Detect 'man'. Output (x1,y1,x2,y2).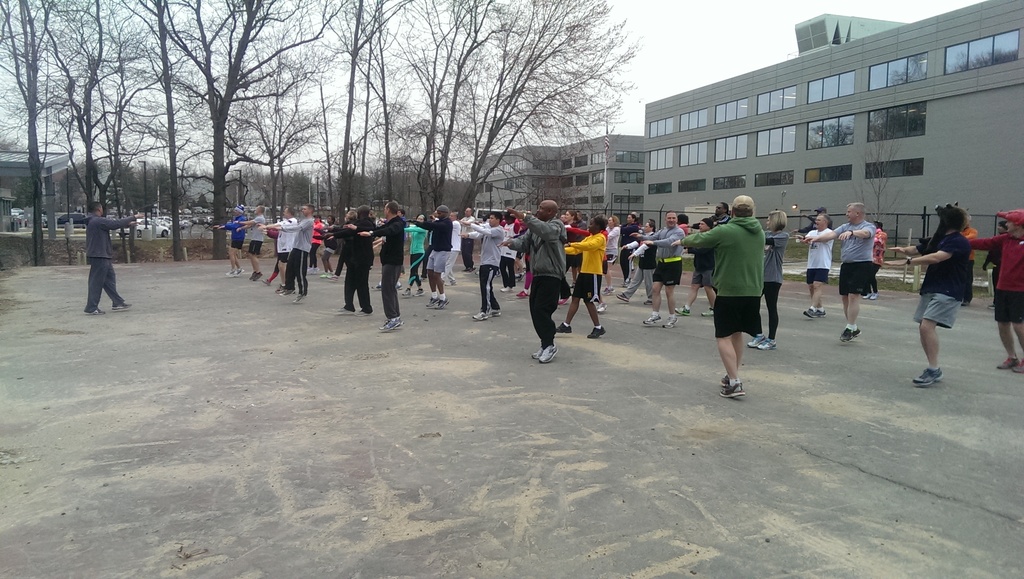
(687,199,781,391).
